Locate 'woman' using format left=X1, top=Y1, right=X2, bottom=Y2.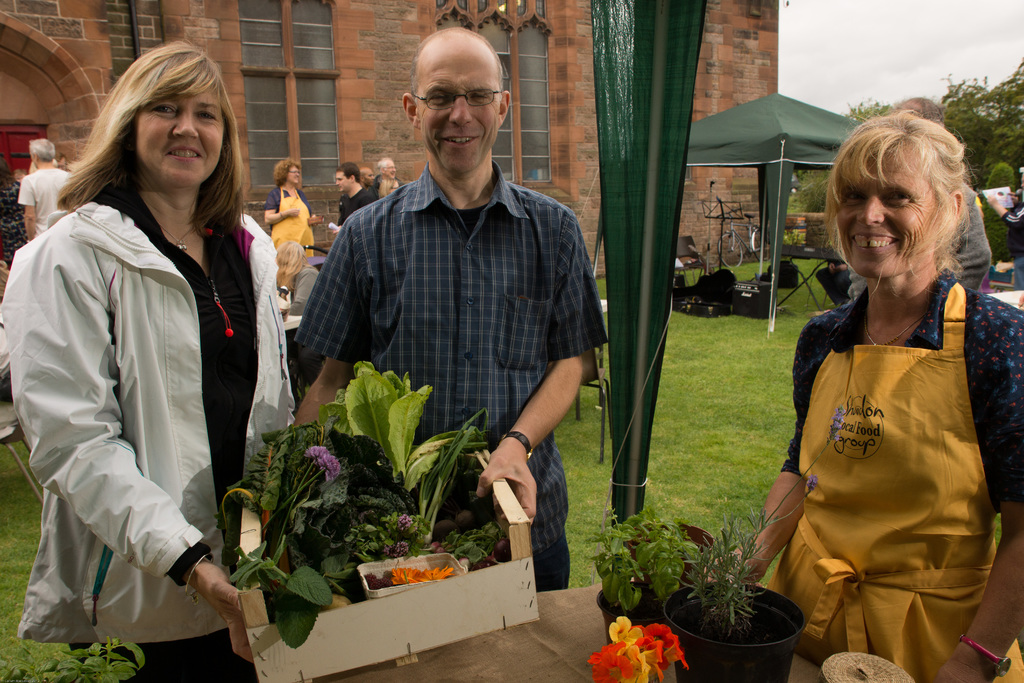
left=19, top=46, right=274, bottom=675.
